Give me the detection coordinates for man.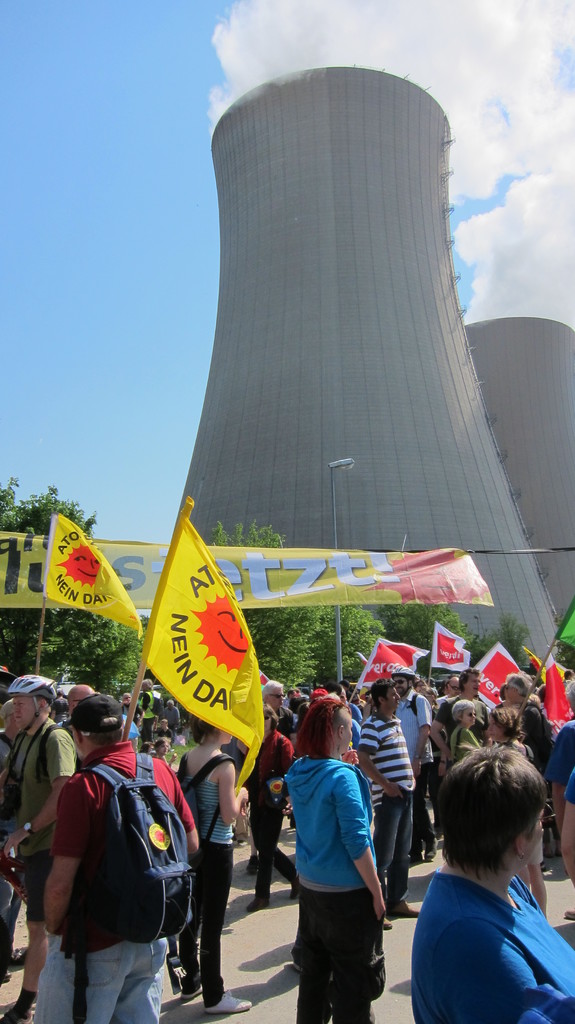
(0,680,74,1023).
